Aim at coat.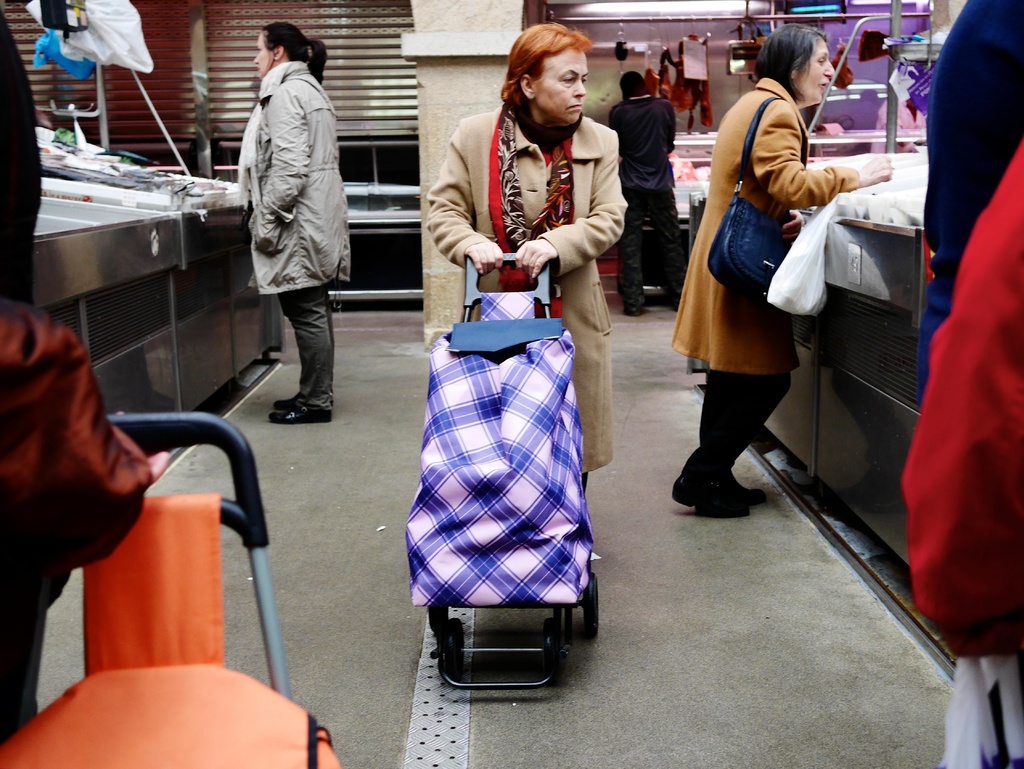
Aimed at 427:90:641:469.
